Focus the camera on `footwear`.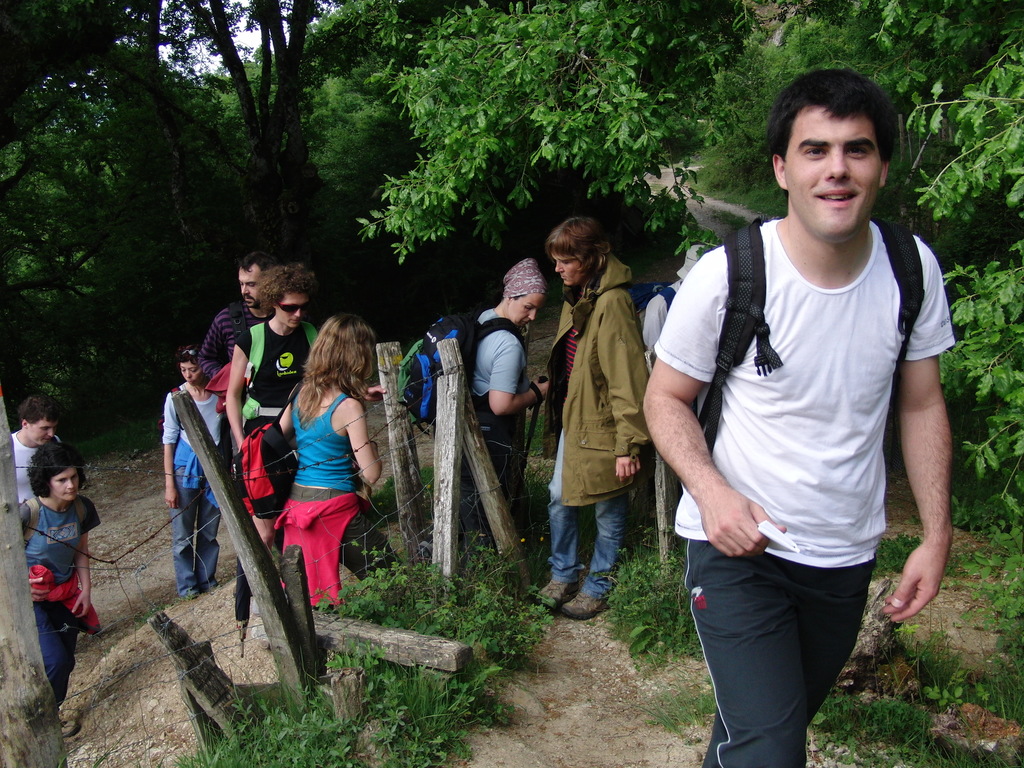
Focus region: box=[61, 714, 84, 742].
